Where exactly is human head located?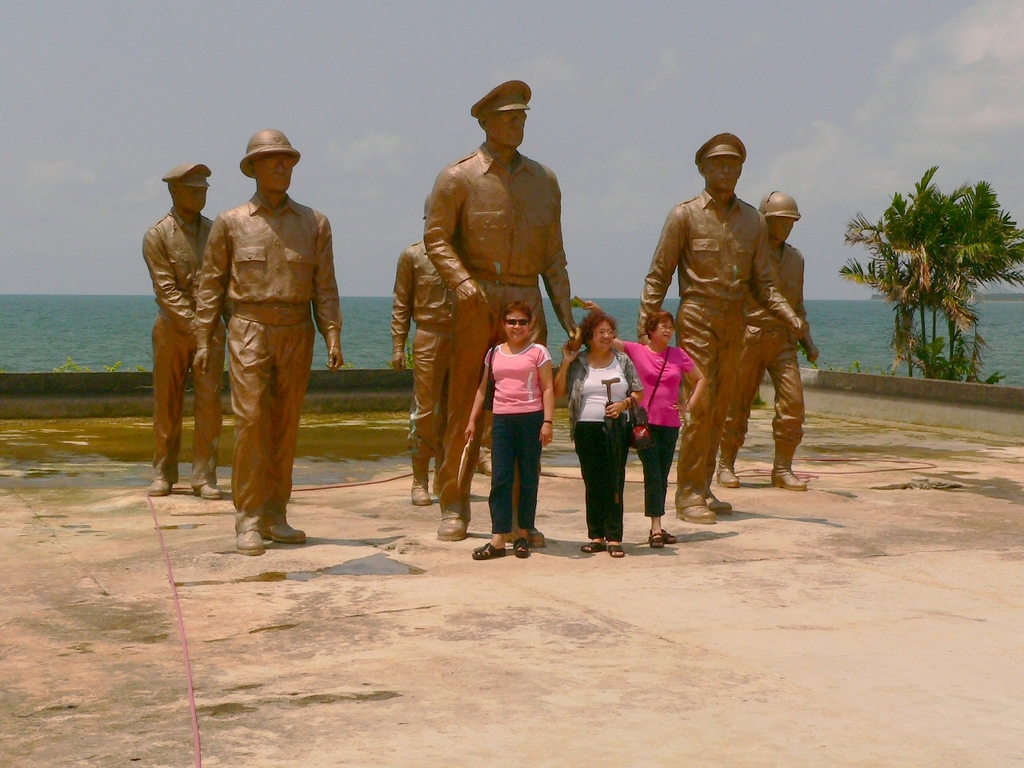
Its bounding box is [left=162, top=163, right=210, bottom=213].
